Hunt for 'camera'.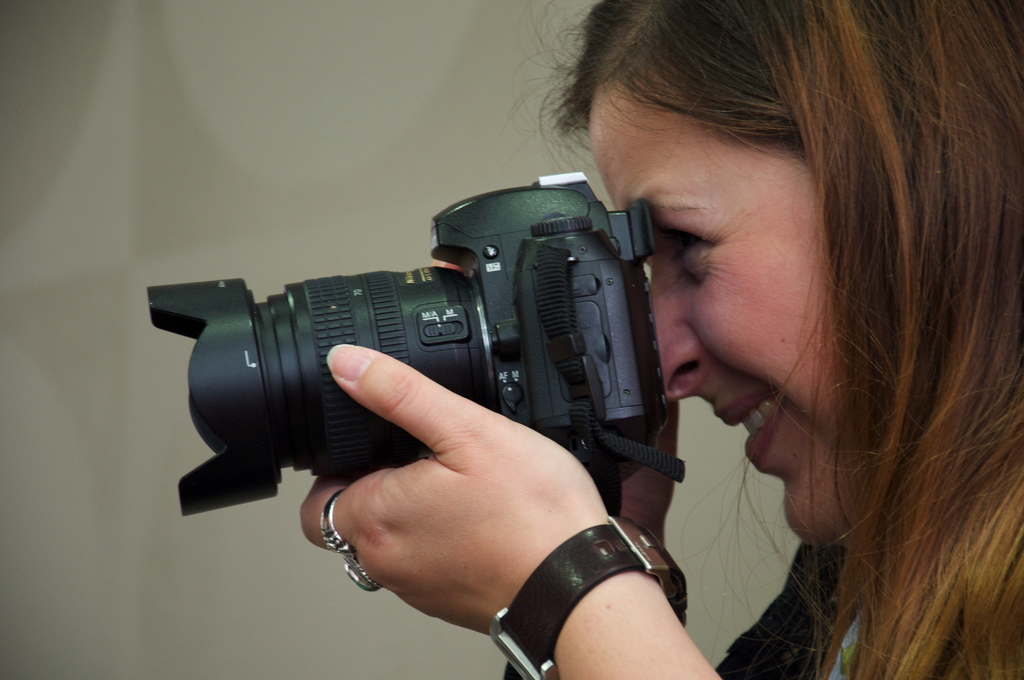
Hunted down at [x1=147, y1=173, x2=653, y2=517].
